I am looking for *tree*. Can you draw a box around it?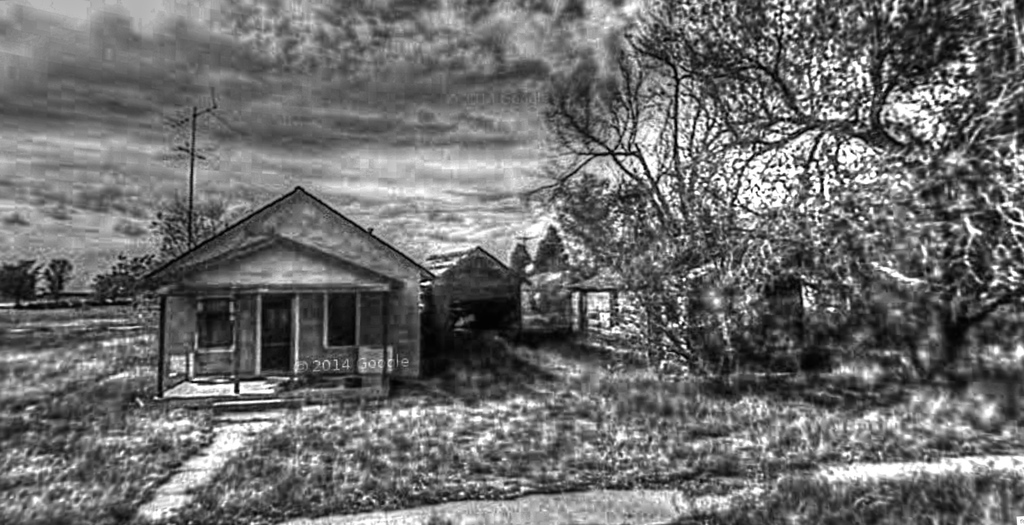
Sure, the bounding box is crop(85, 249, 157, 307).
